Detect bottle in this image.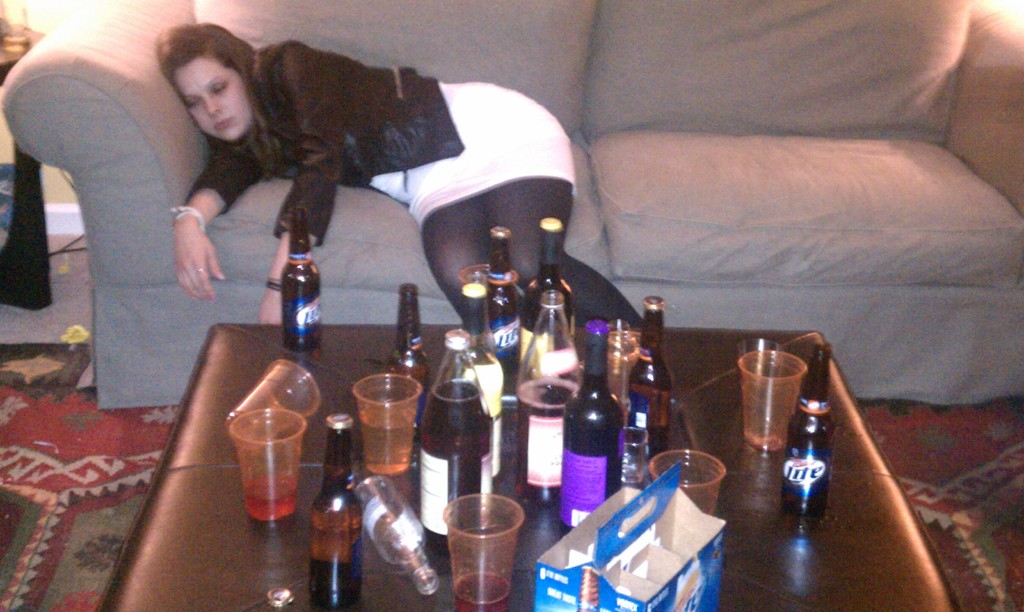
Detection: locate(352, 471, 439, 595).
